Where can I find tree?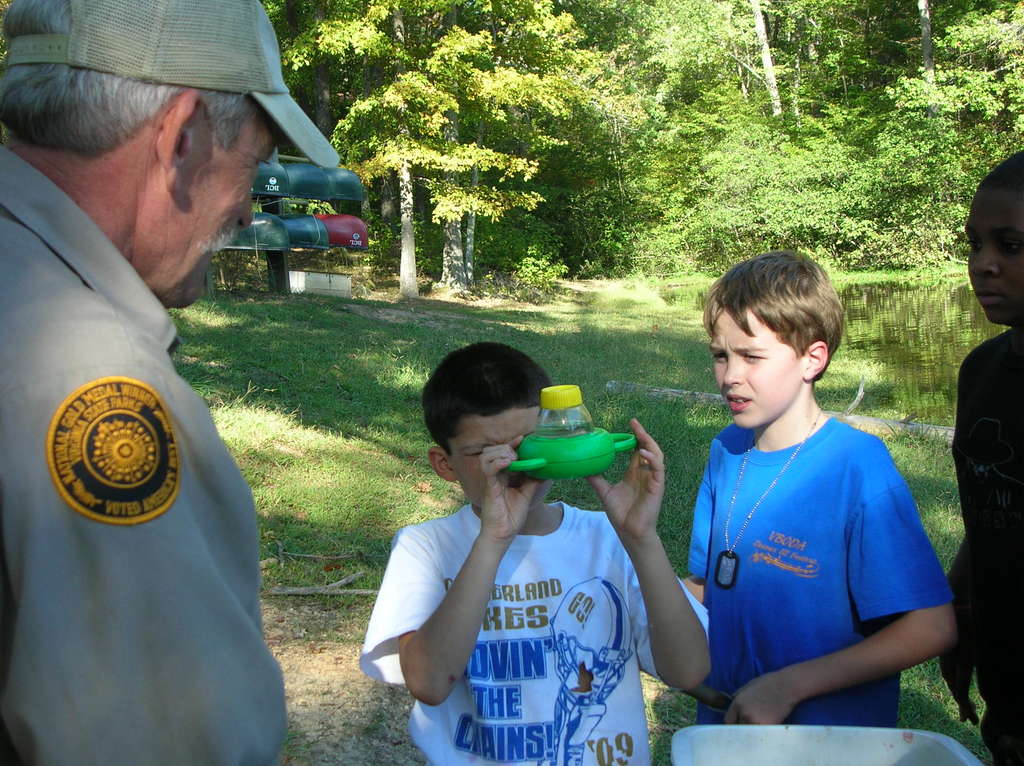
You can find it at box(205, 0, 1023, 307).
